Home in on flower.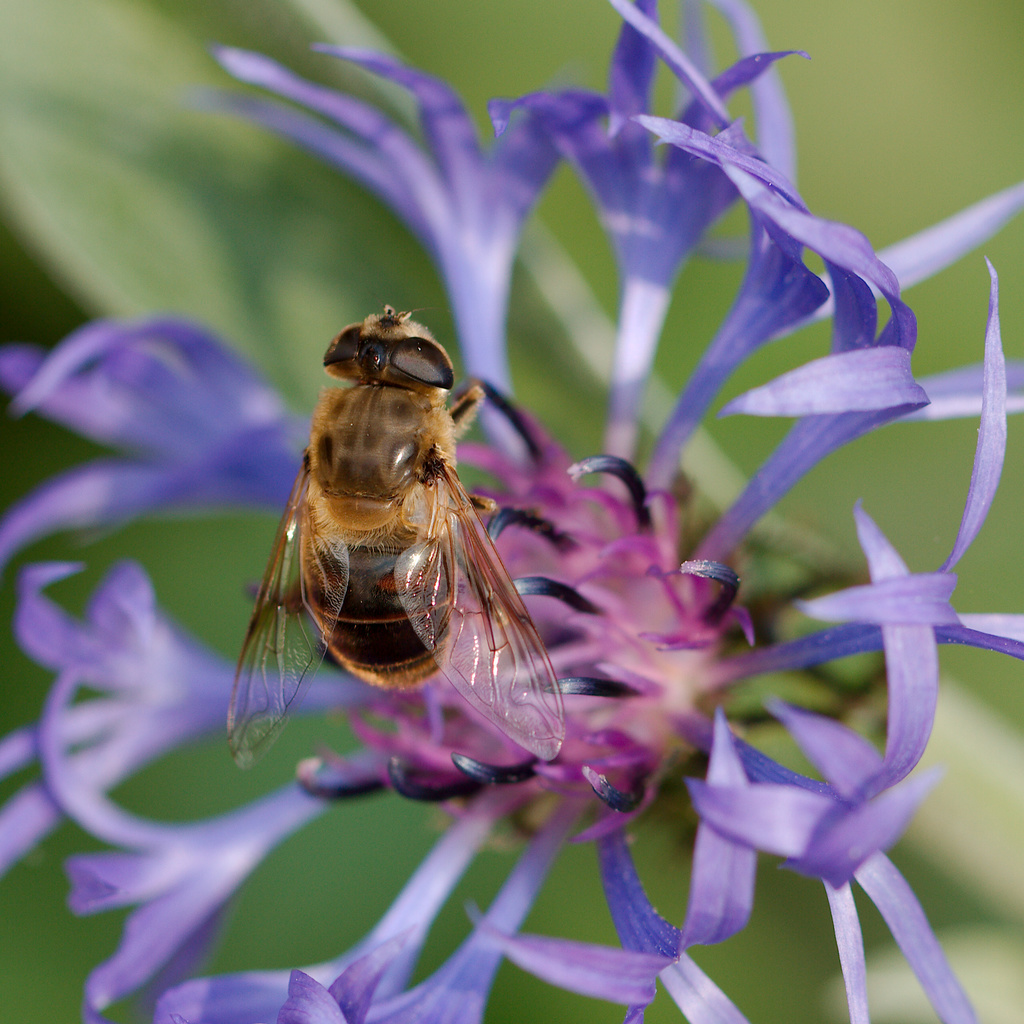
Homed in at x1=86 y1=78 x2=872 y2=998.
